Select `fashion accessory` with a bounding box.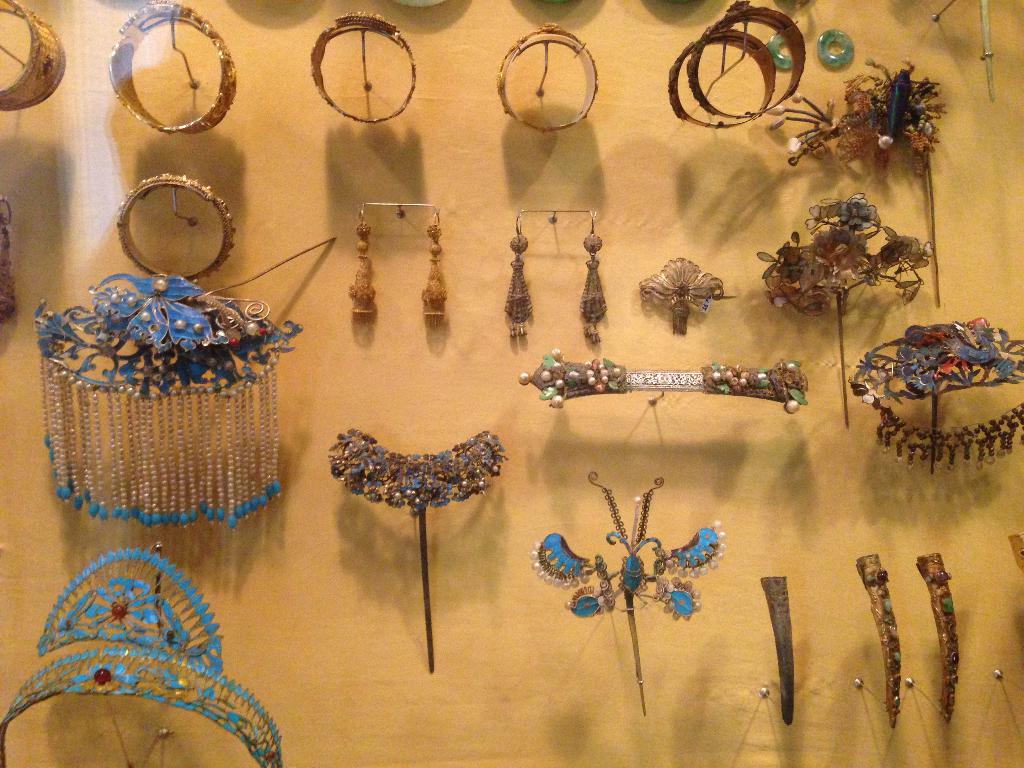
(109,0,237,137).
